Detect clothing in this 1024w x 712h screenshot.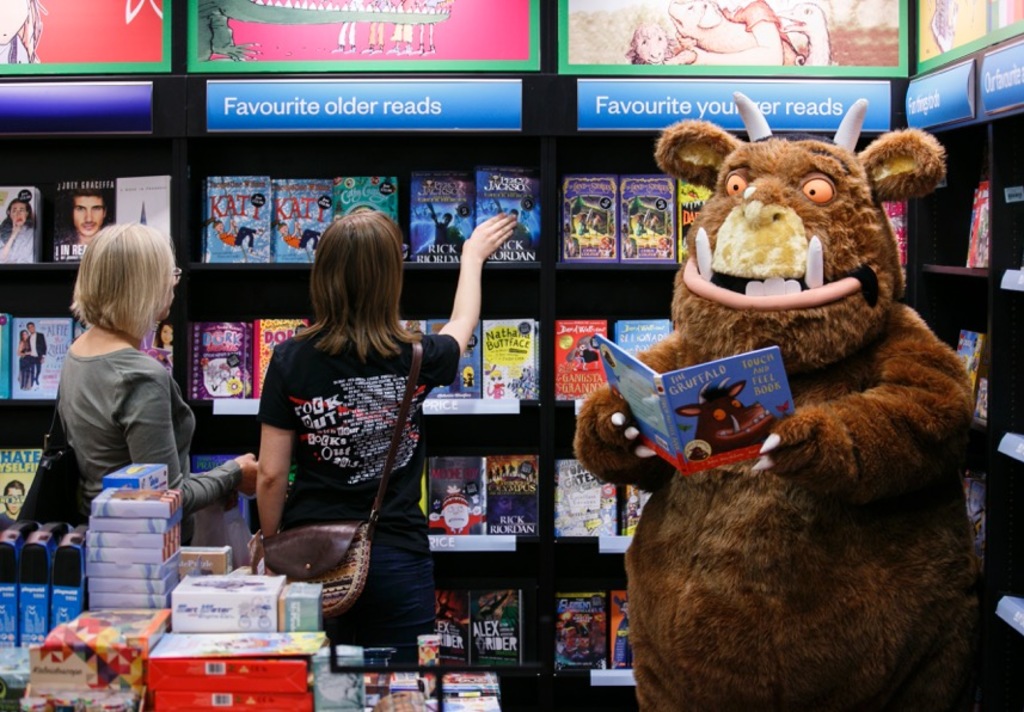
Detection: <region>20, 340, 37, 391</region>.
